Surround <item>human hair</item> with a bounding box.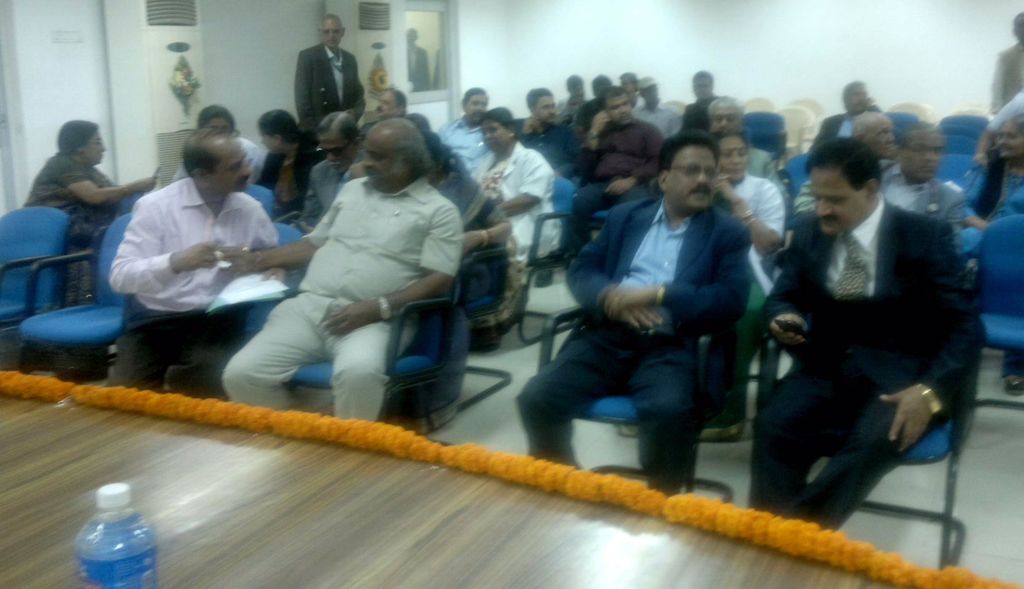
[805,134,880,182].
